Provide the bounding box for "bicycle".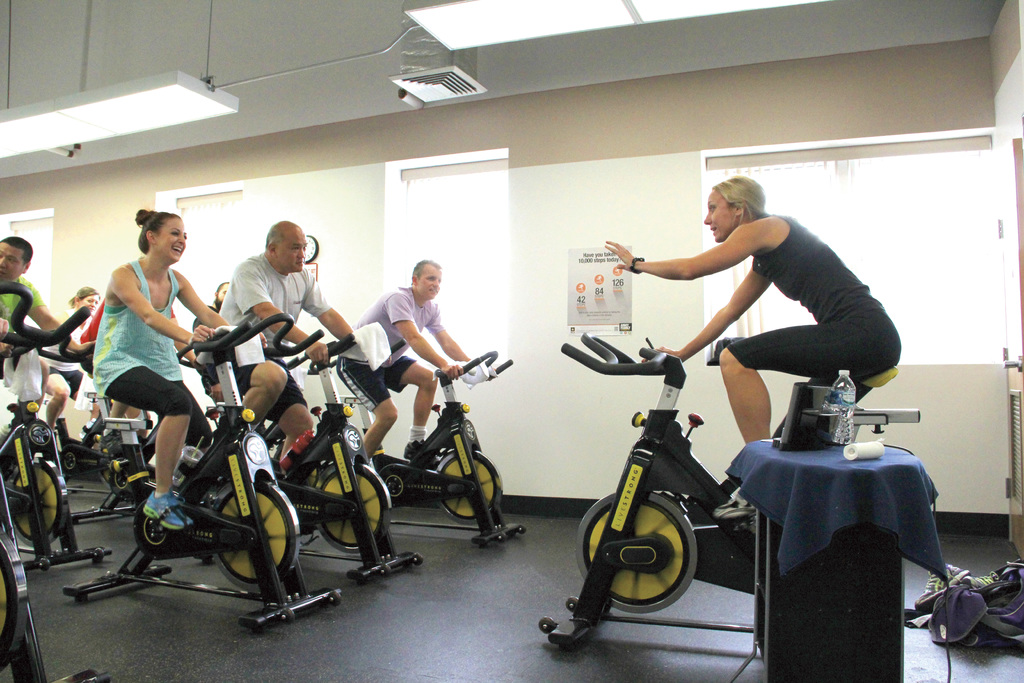
left=136, top=323, right=296, bottom=607.
